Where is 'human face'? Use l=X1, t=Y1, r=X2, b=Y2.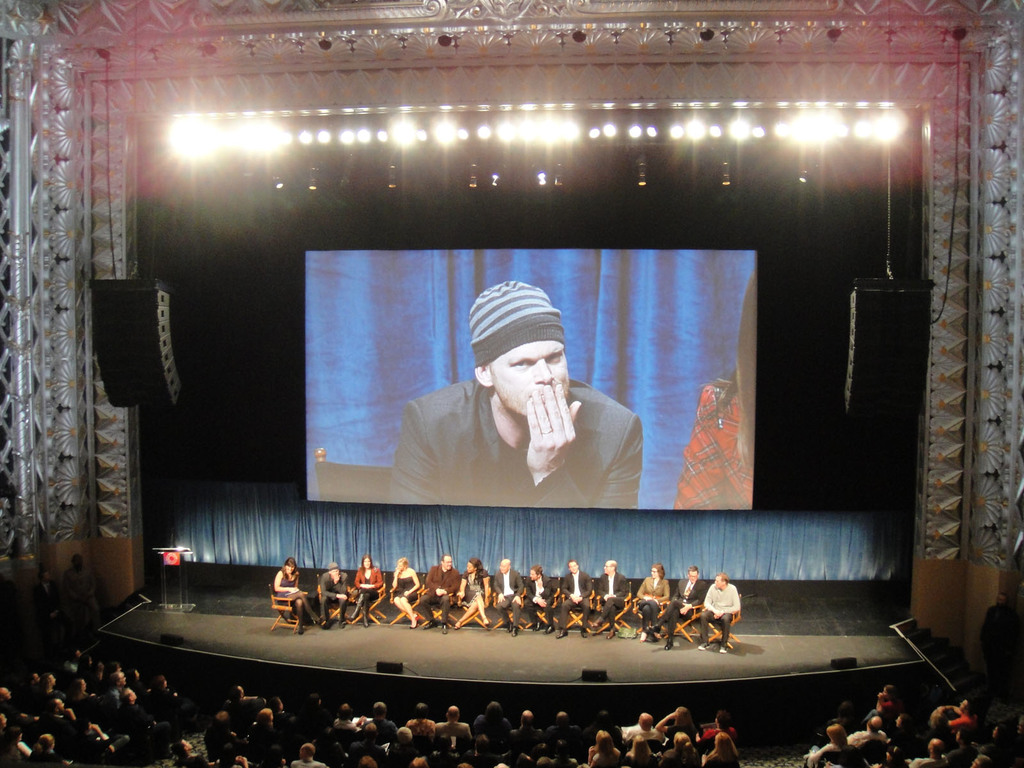
l=714, t=578, r=724, b=590.
